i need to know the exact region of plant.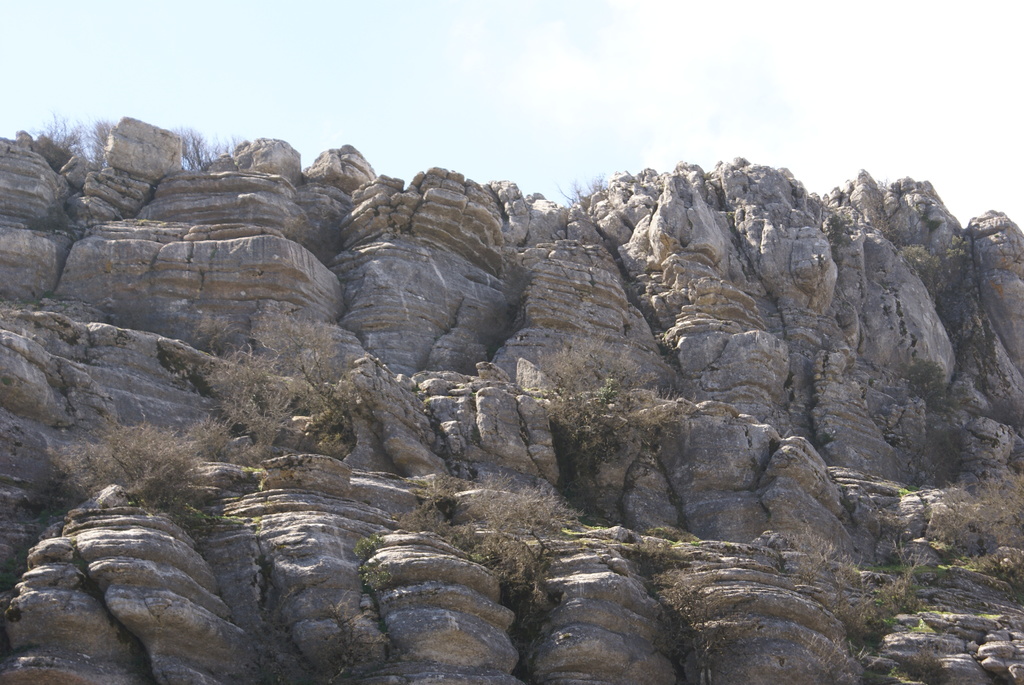
Region: (x1=892, y1=240, x2=961, y2=328).
